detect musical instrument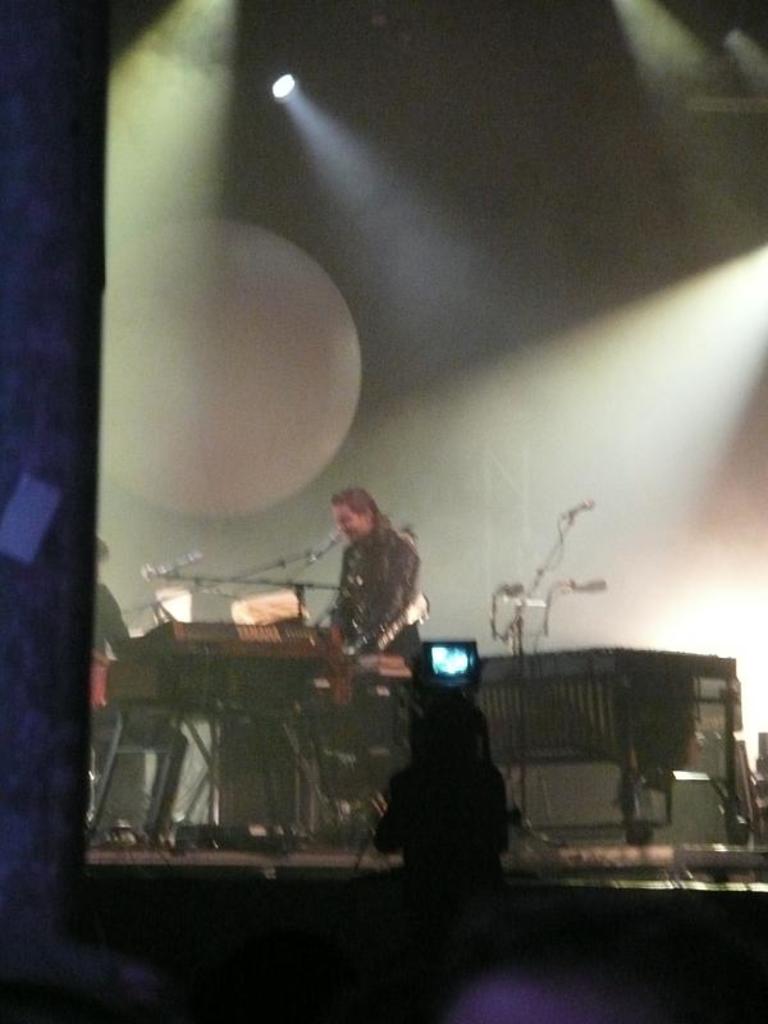
106:609:357:724
